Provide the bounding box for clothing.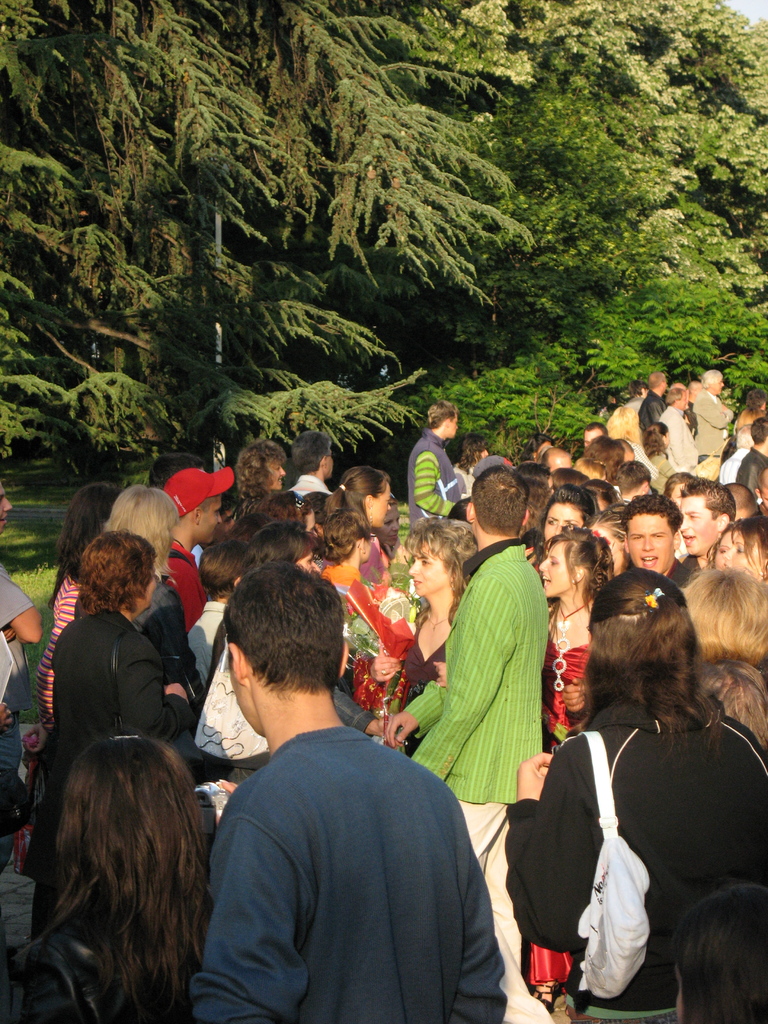
(left=129, top=579, right=192, bottom=653).
